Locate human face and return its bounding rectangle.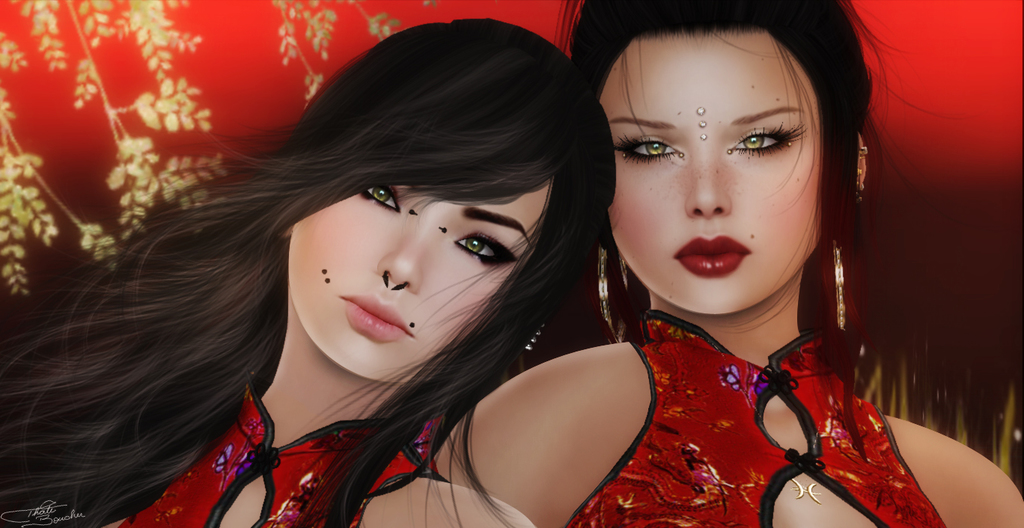
[597, 37, 822, 314].
